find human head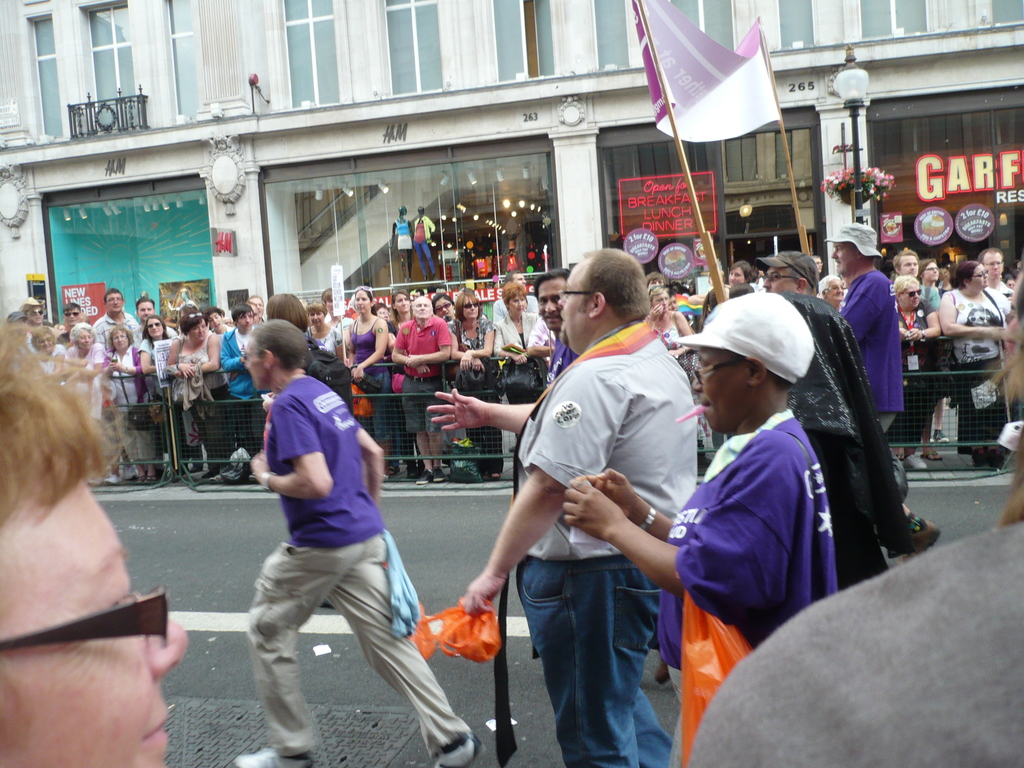
(x1=822, y1=221, x2=881, y2=275)
